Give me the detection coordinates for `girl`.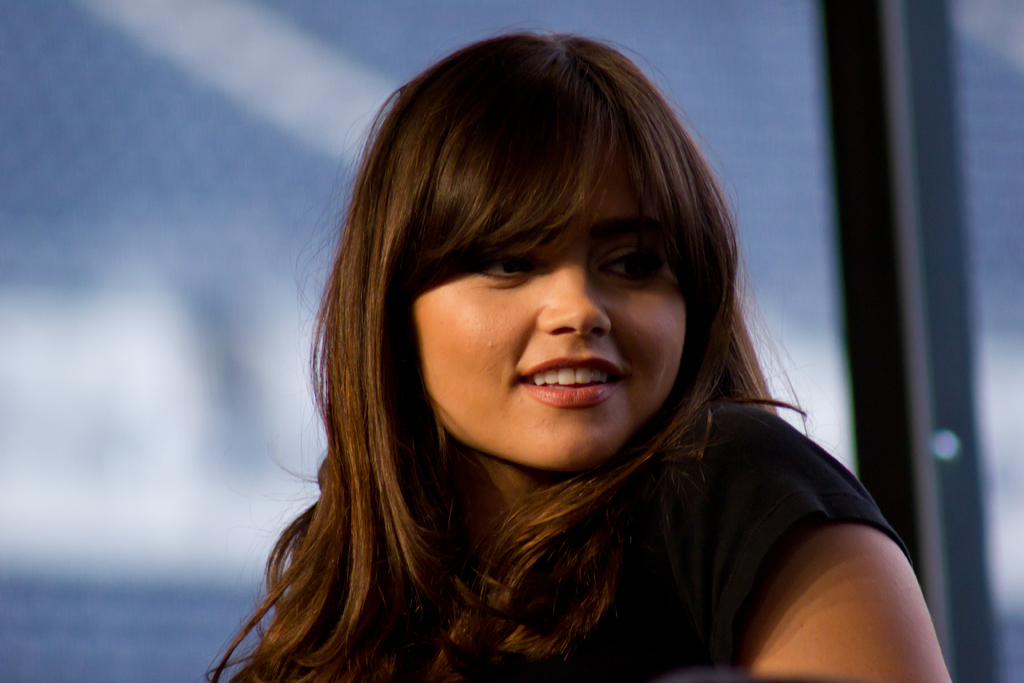
Rect(199, 18, 952, 682).
